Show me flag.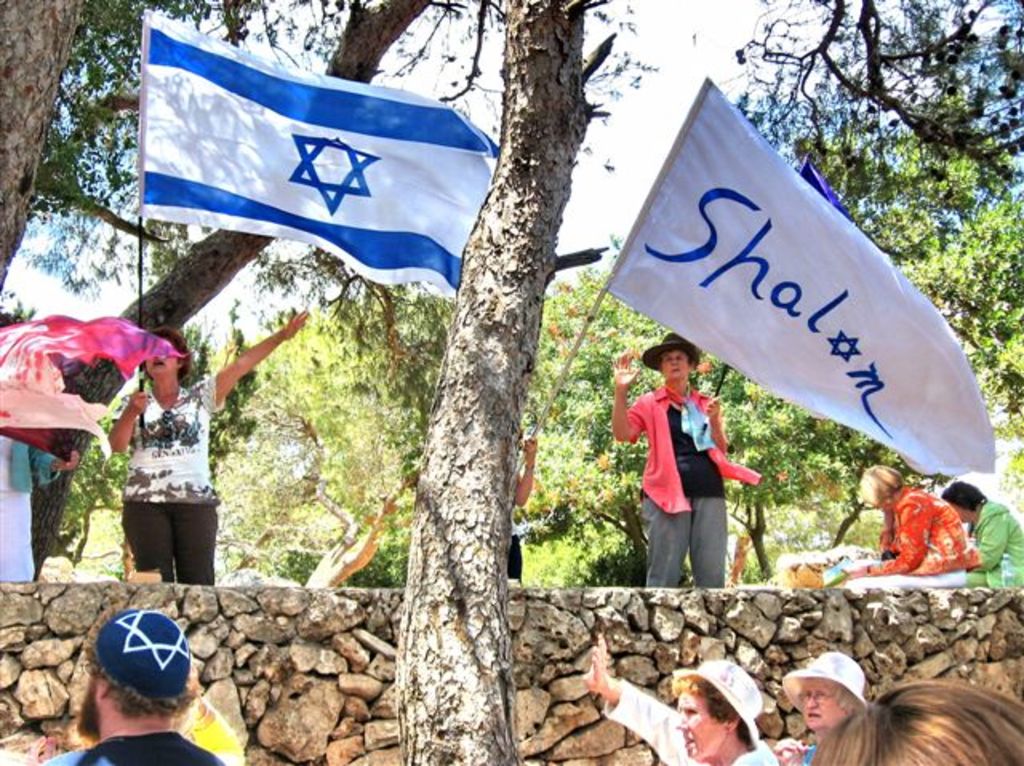
flag is here: bbox=[0, 307, 179, 473].
